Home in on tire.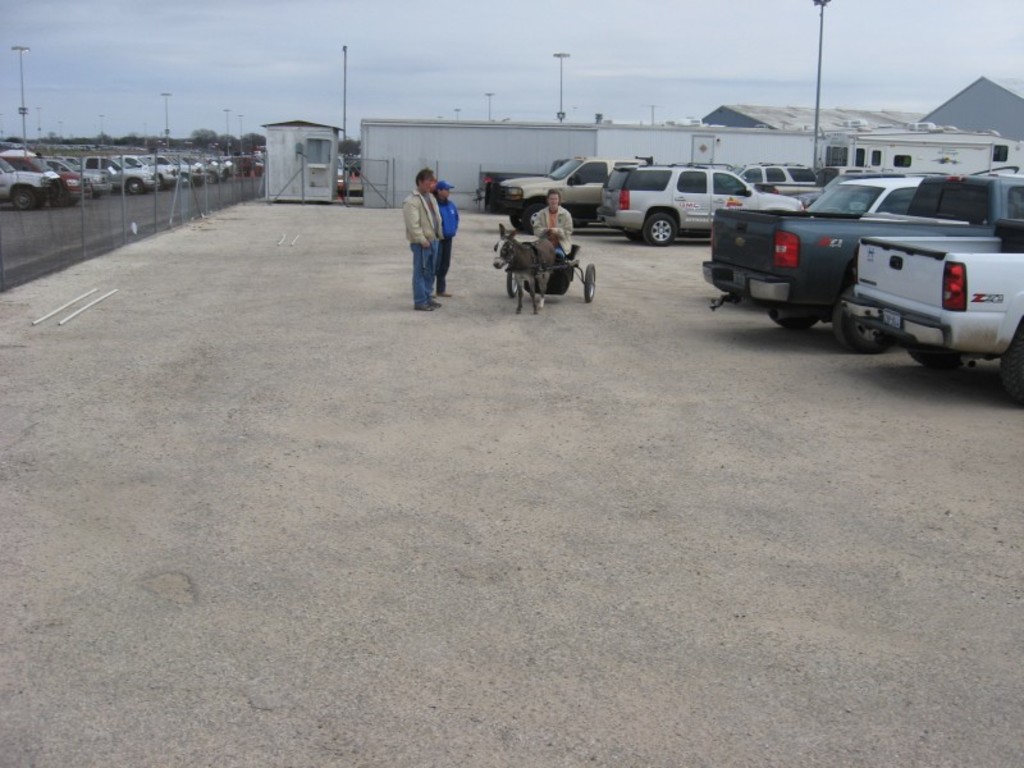
Homed in at 14 188 31 209.
